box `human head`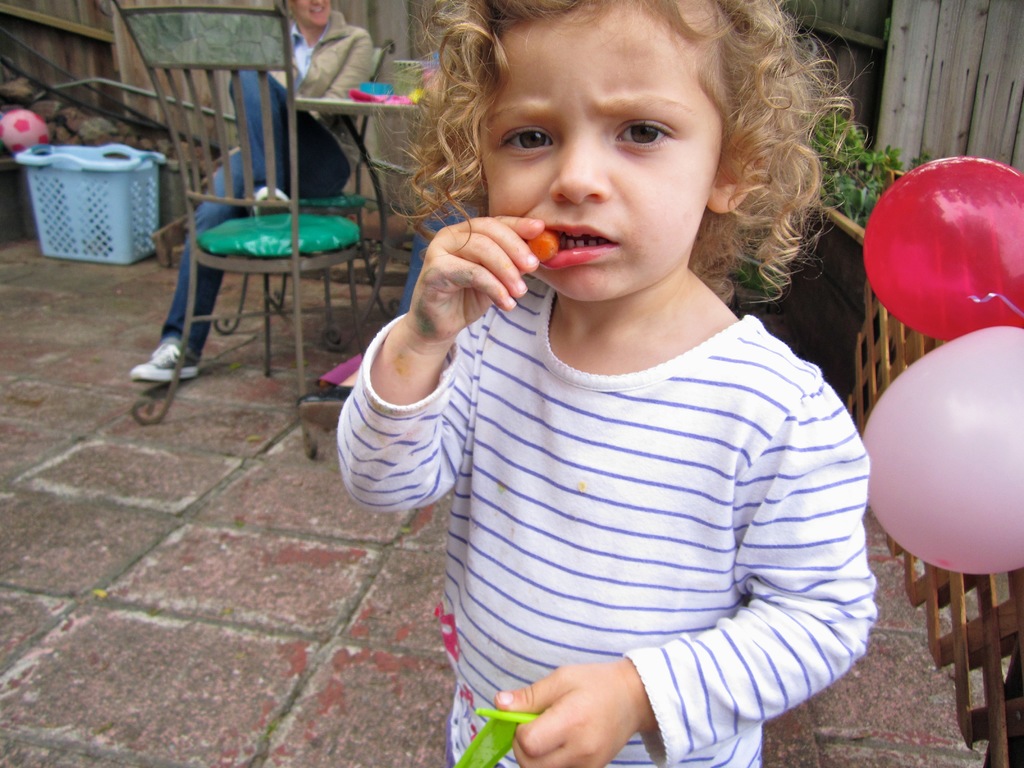
l=447, t=6, r=831, b=321
